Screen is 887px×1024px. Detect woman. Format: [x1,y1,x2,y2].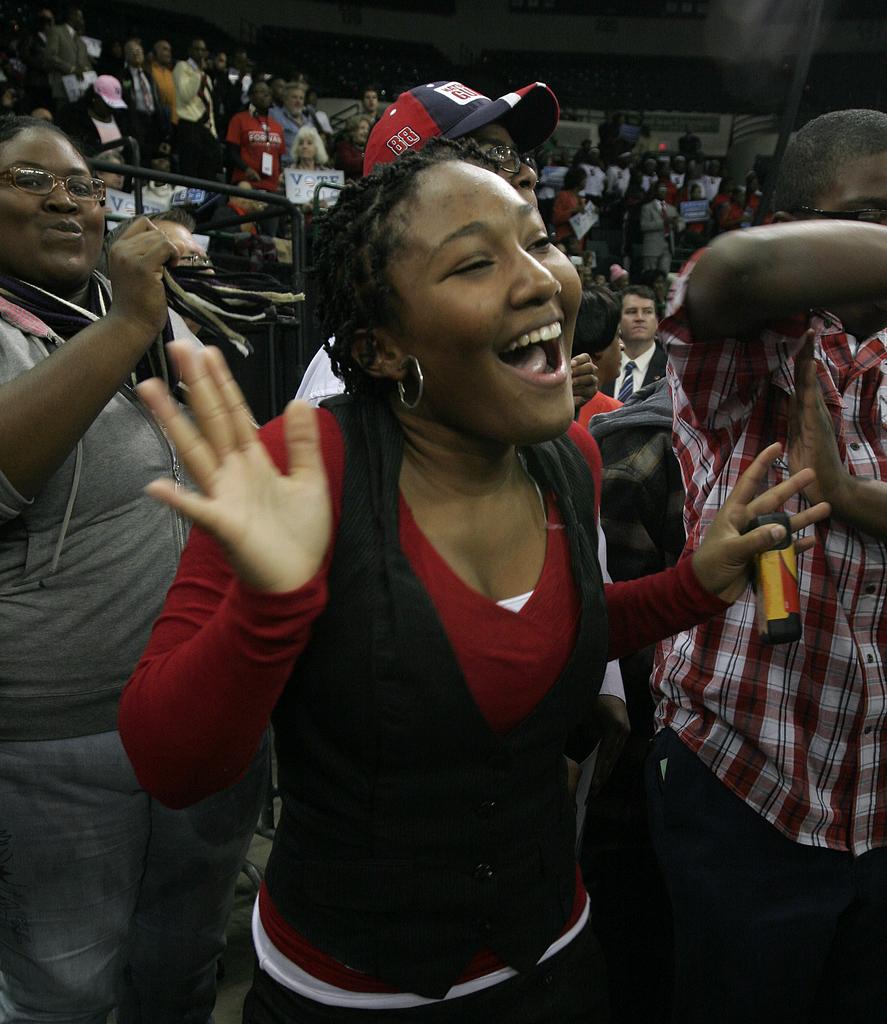
[679,186,708,245].
